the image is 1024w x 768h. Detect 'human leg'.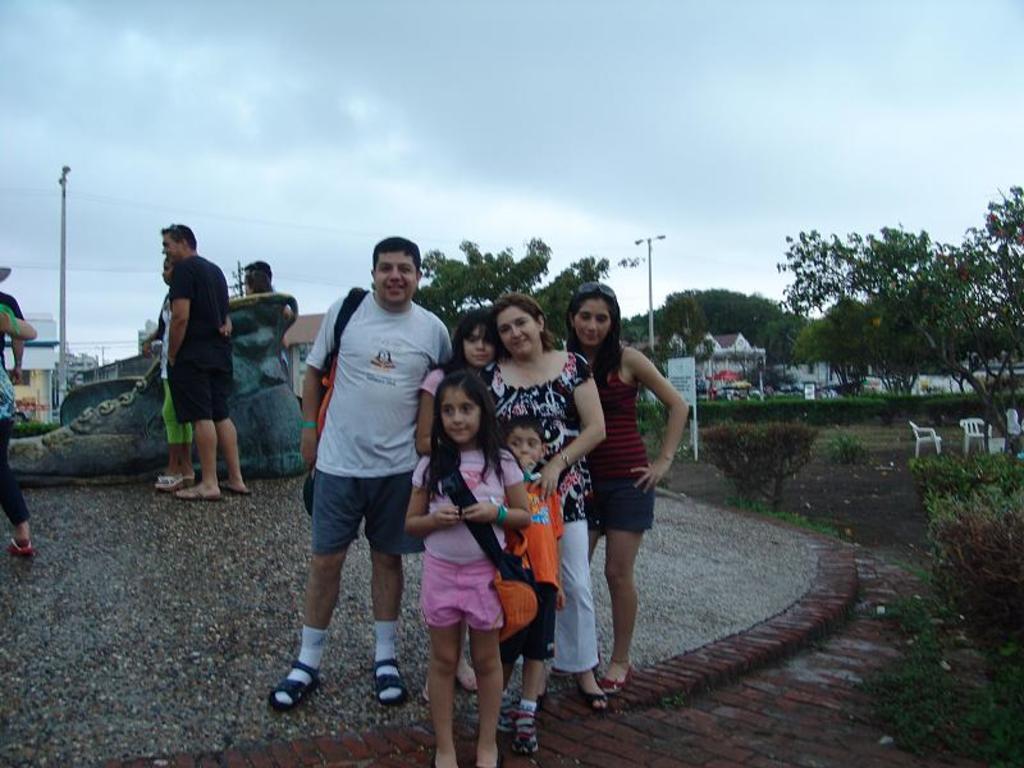
Detection: (215, 419, 247, 486).
